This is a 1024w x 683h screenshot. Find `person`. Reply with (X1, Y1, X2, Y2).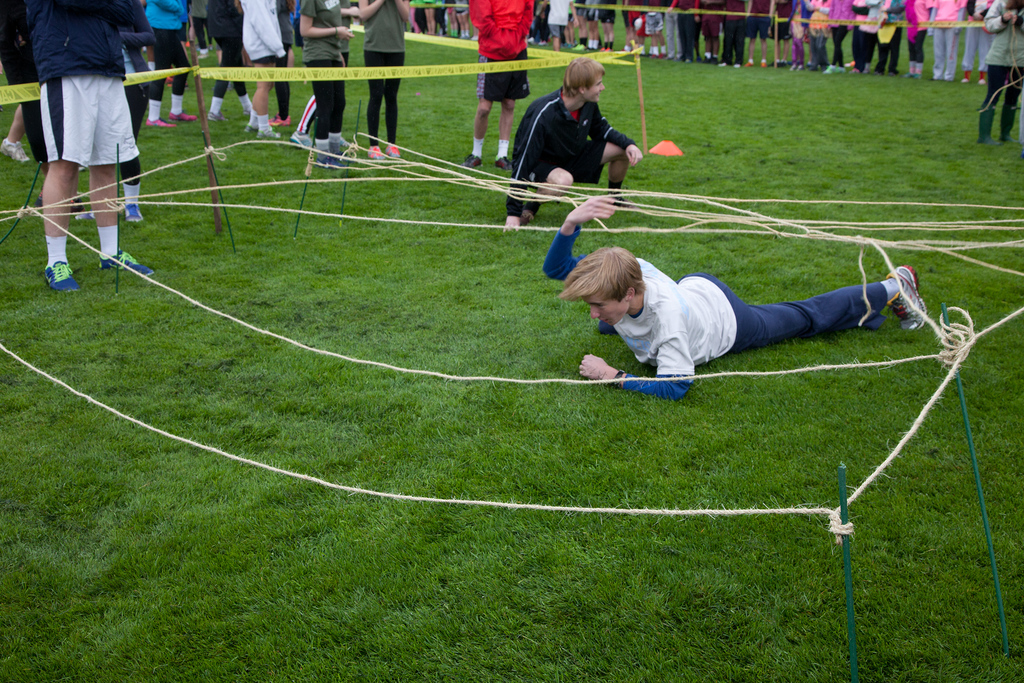
(207, 0, 253, 120).
